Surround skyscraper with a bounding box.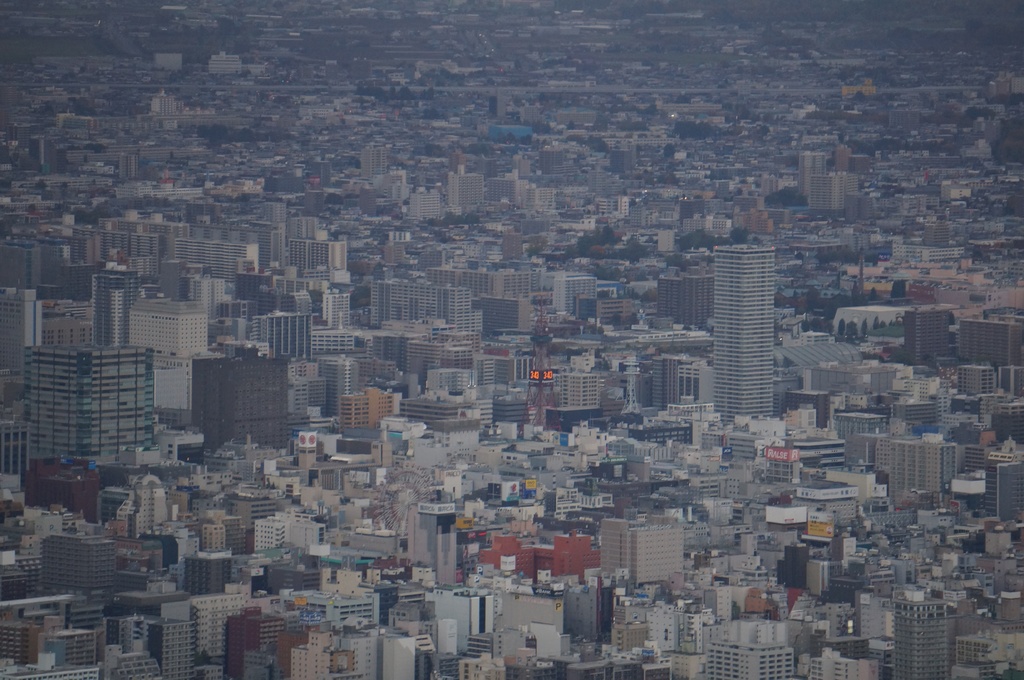
797/150/819/194.
